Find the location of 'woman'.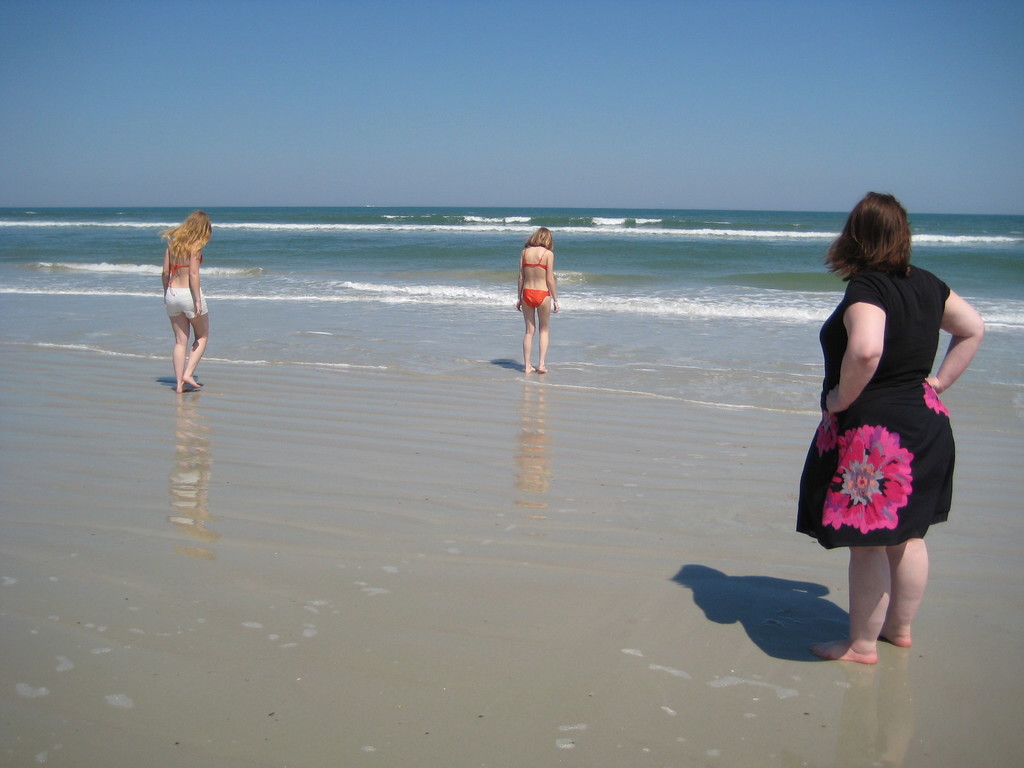
Location: region(157, 218, 214, 396).
